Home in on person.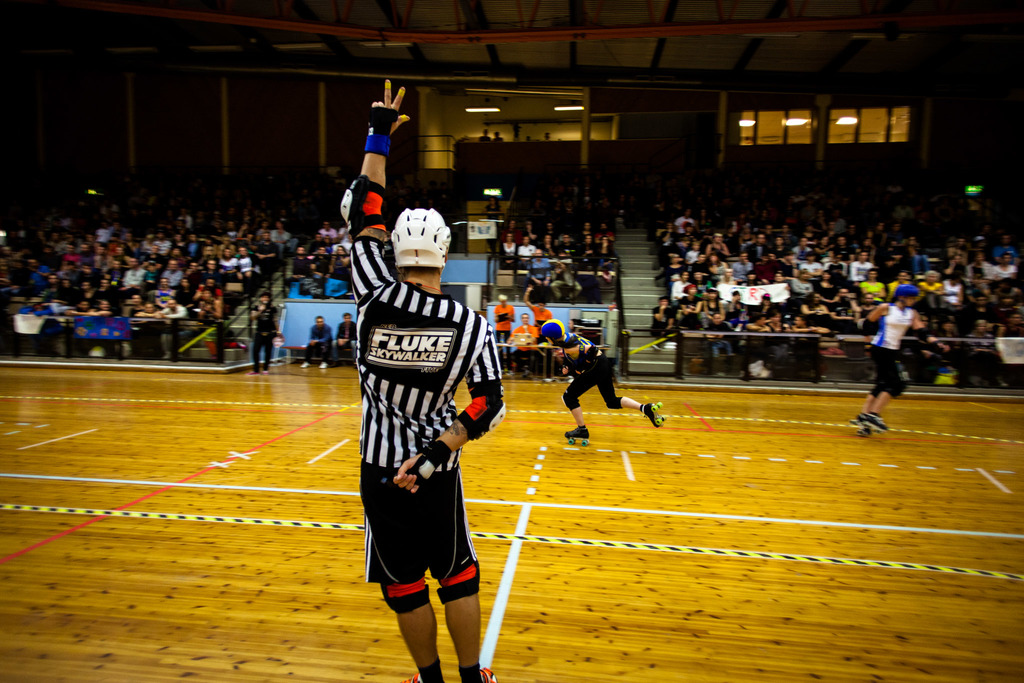
Homed in at bbox=(337, 309, 356, 358).
